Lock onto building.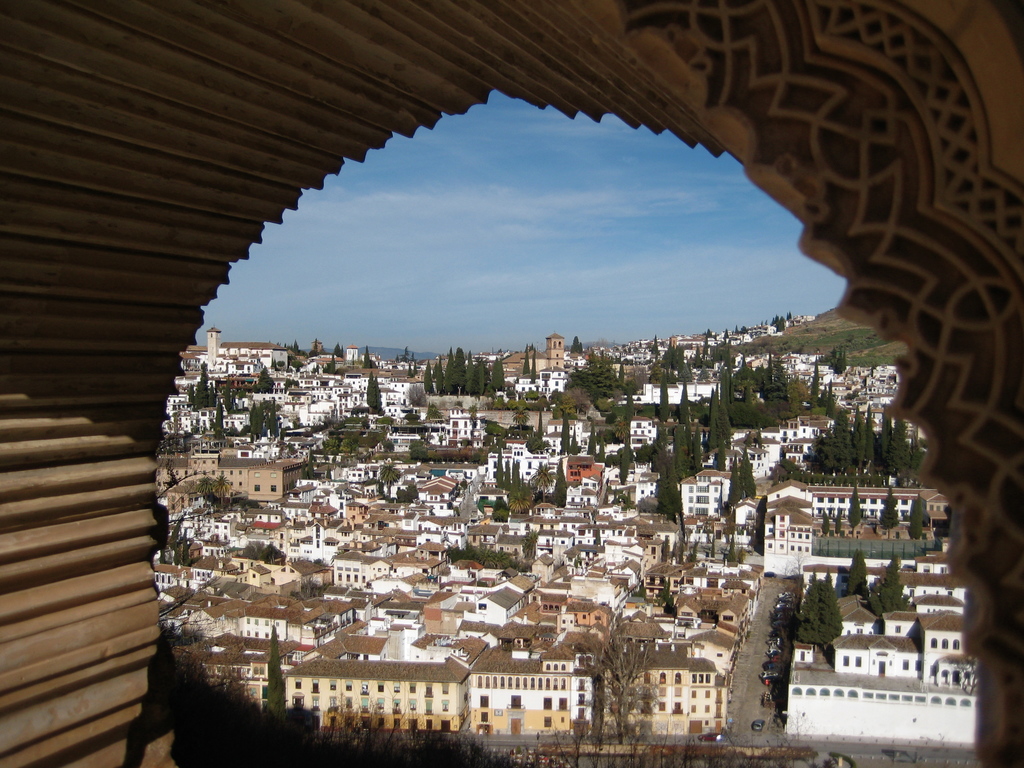
Locked: [211,450,313,495].
